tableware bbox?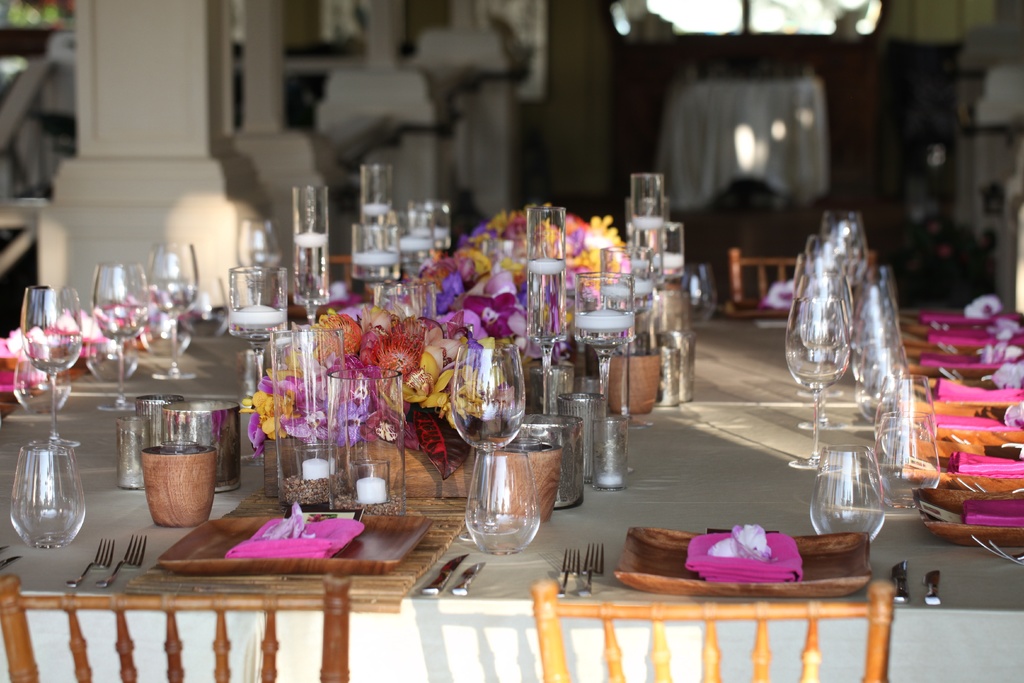
rect(792, 250, 840, 289)
